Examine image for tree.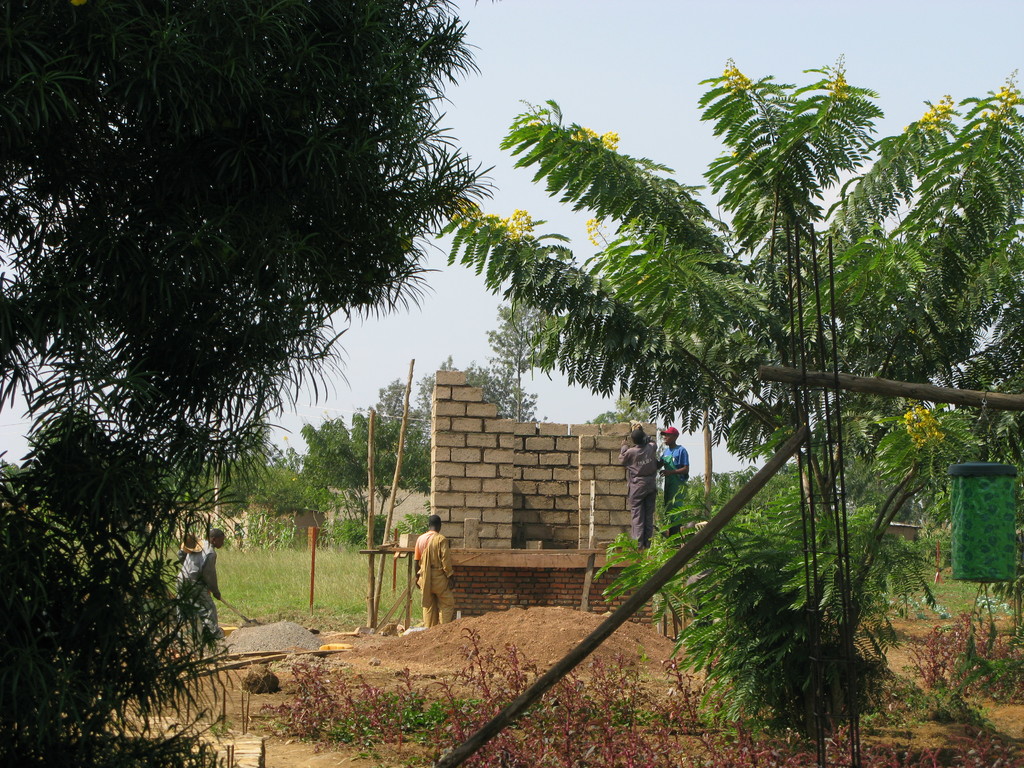
Examination result: [671, 460, 834, 542].
